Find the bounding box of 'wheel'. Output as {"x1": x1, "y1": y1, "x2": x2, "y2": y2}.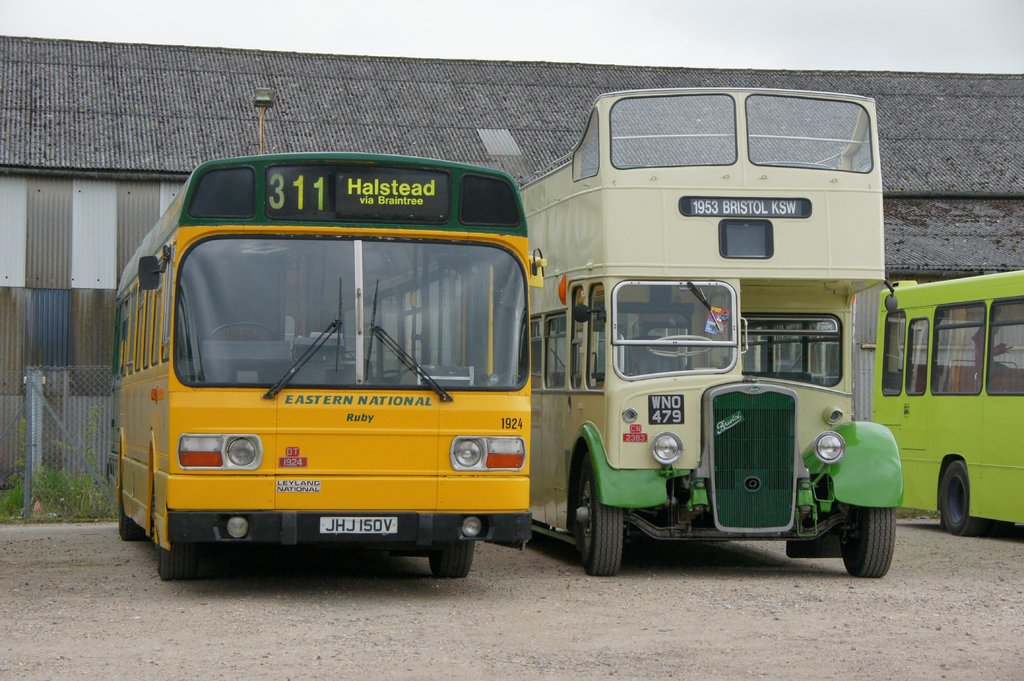
{"x1": 842, "y1": 503, "x2": 896, "y2": 578}.
